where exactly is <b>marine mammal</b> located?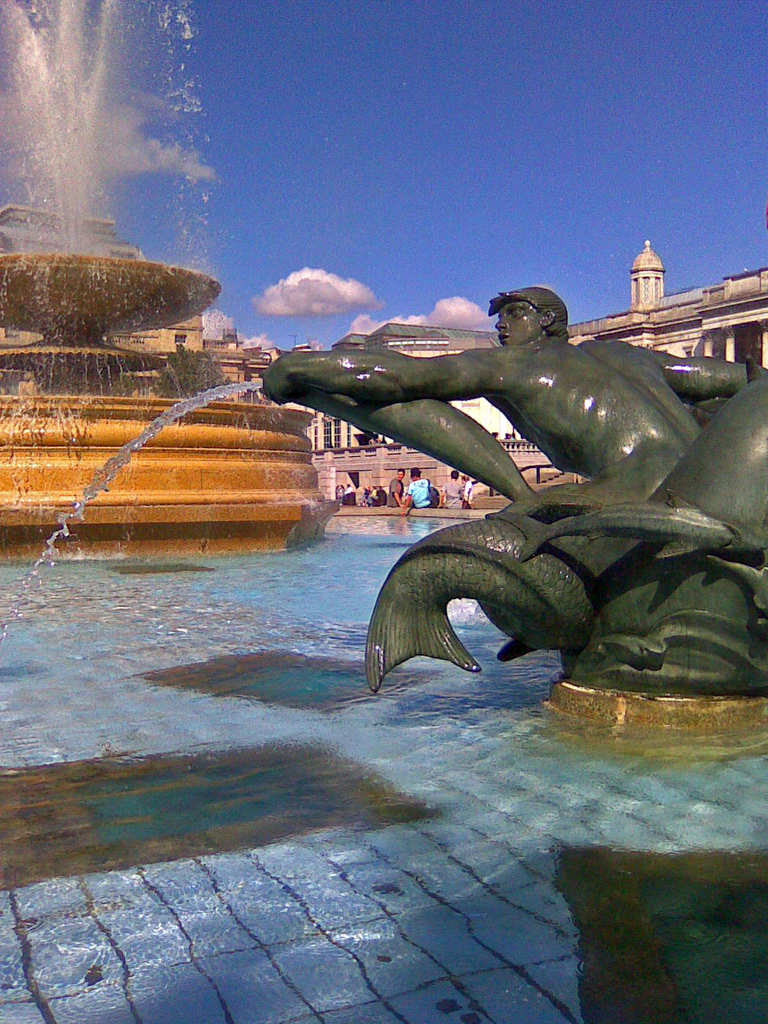
Its bounding box is <region>255, 343, 541, 509</region>.
